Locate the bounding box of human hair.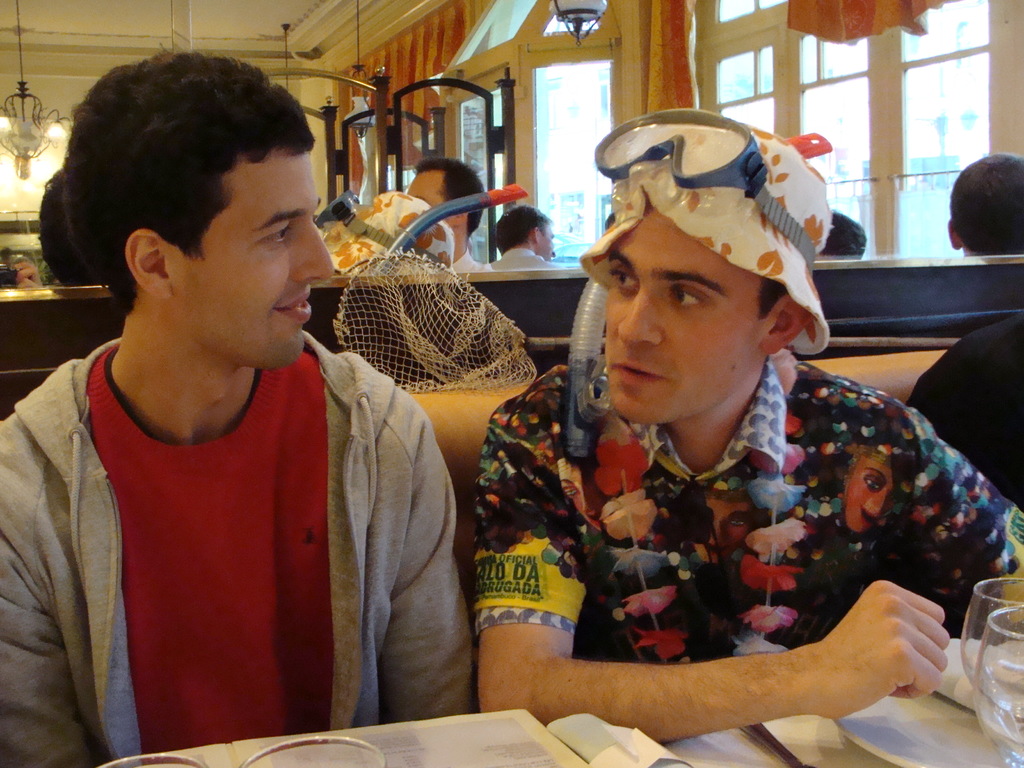
Bounding box: bbox=(949, 156, 1023, 251).
